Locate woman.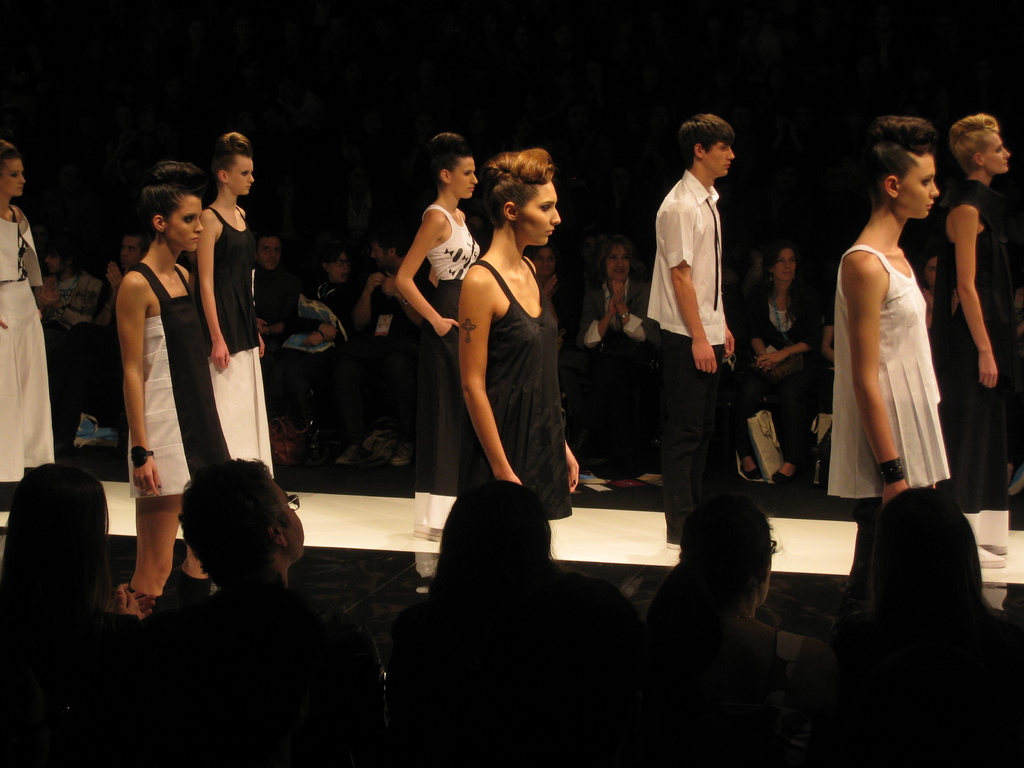
Bounding box: x1=825, y1=115, x2=941, y2=538.
